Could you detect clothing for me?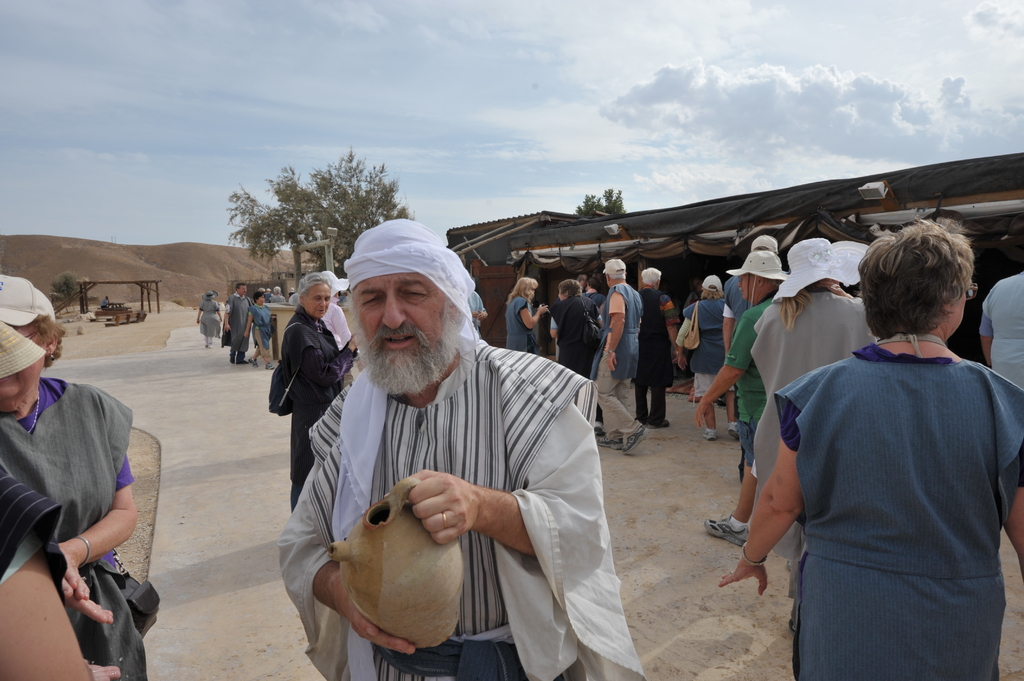
Detection result: select_region(227, 291, 250, 364).
